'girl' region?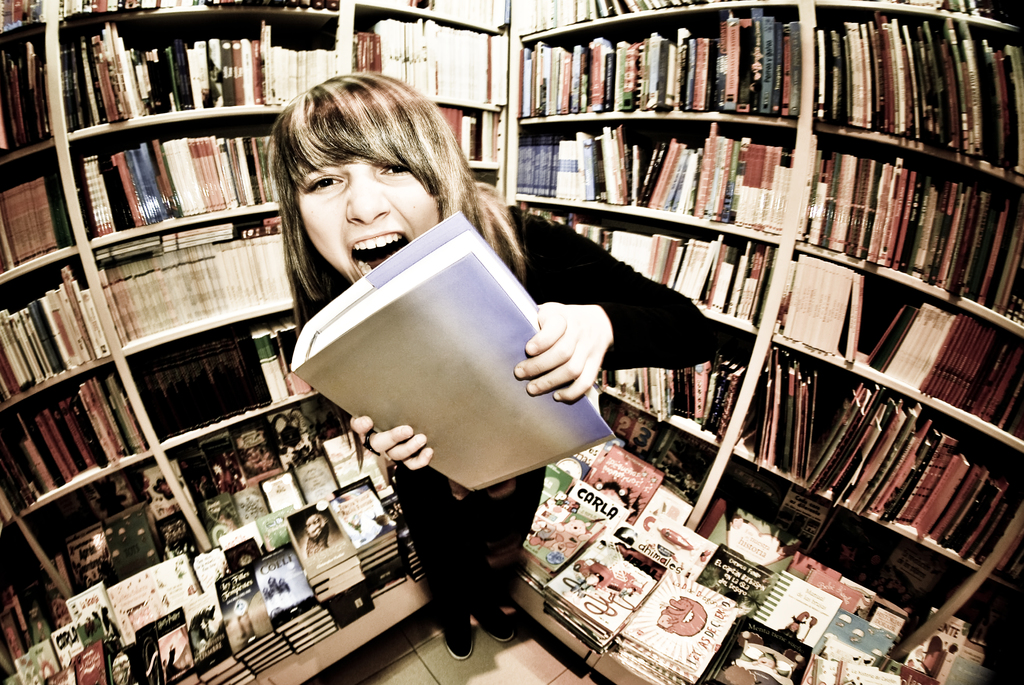
x1=262 y1=67 x2=715 y2=663
